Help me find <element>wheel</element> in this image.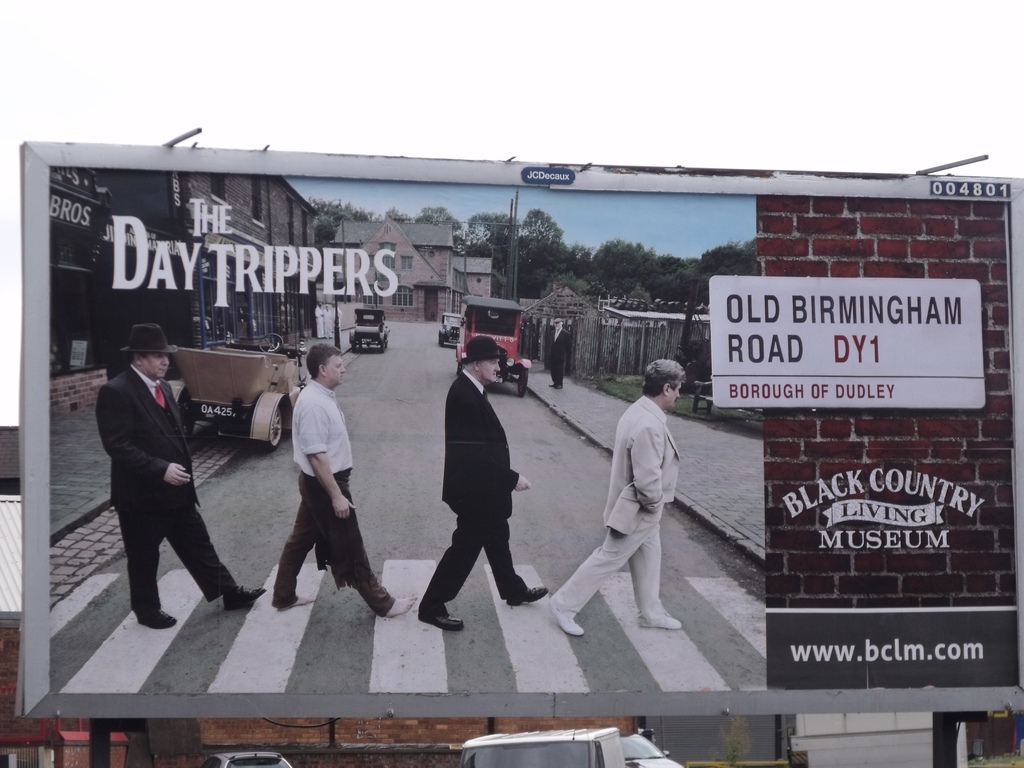
Found it: crop(174, 383, 196, 444).
